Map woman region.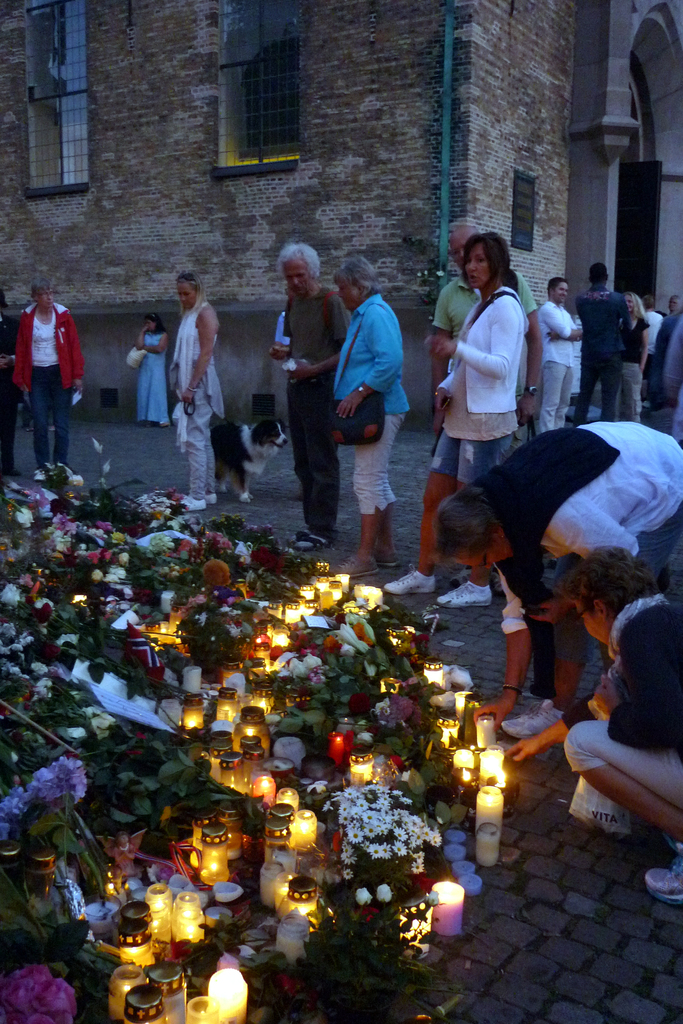
Mapped to (164,266,222,518).
